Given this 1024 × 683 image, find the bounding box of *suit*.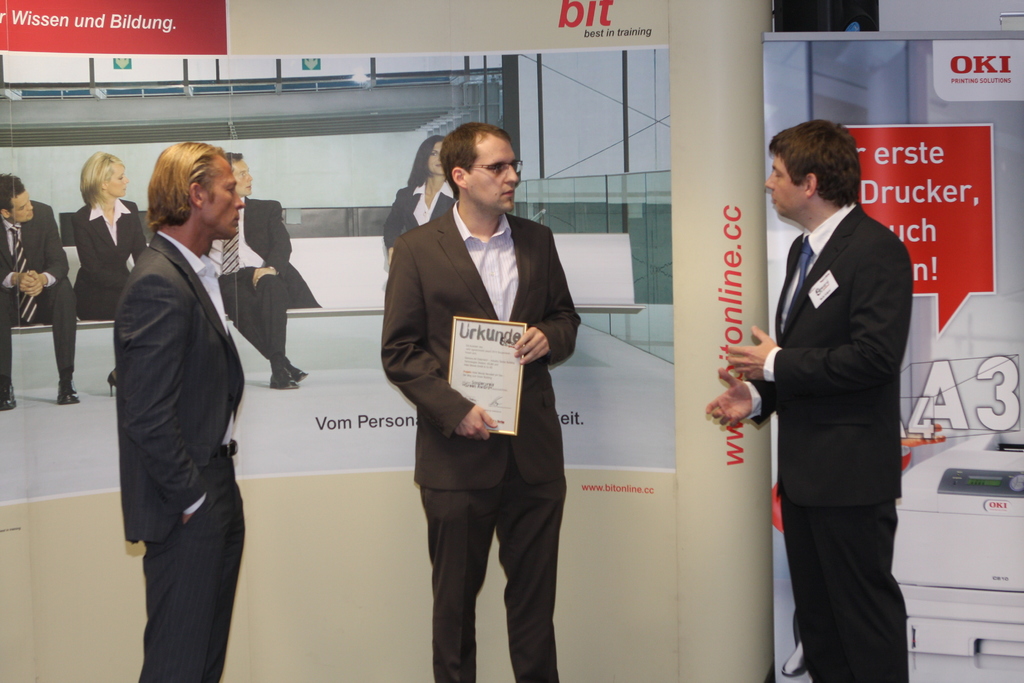
198 193 319 352.
